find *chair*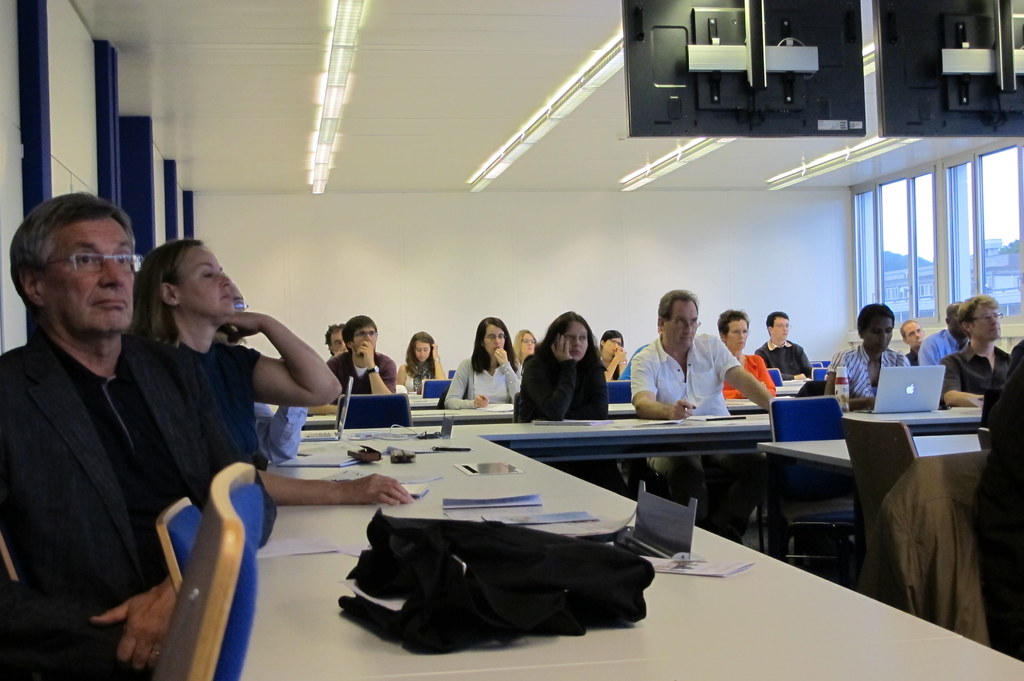
842 416 915 605
